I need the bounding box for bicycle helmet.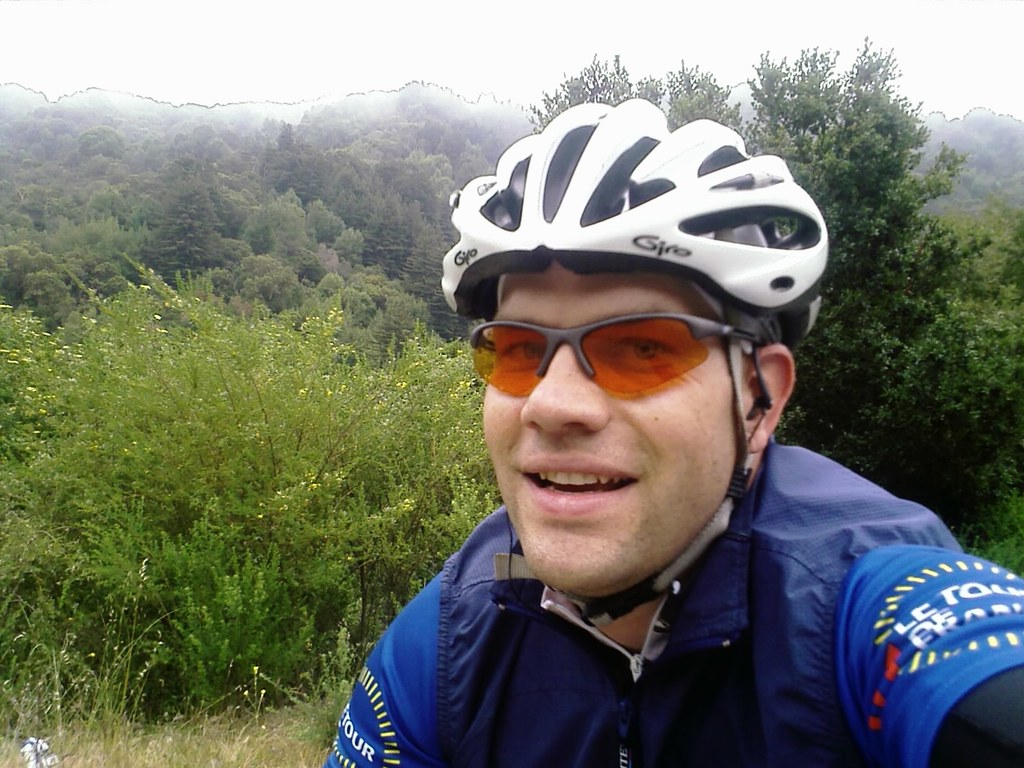
Here it is: <box>449,88,833,623</box>.
